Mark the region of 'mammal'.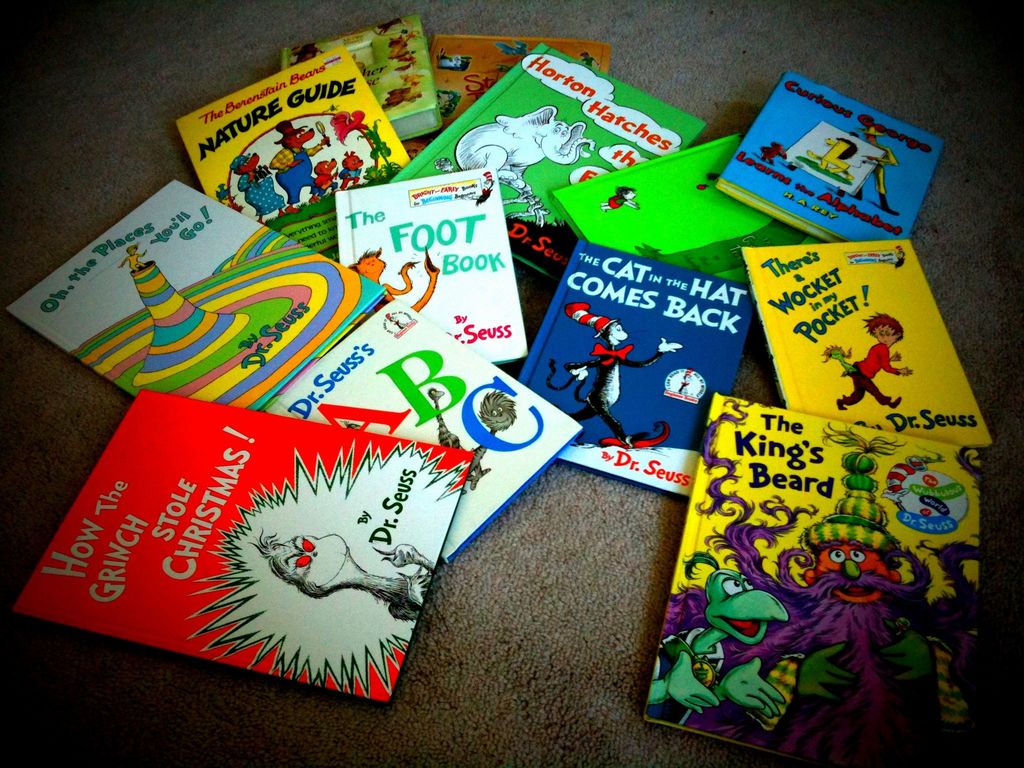
Region: <box>232,151,289,222</box>.
